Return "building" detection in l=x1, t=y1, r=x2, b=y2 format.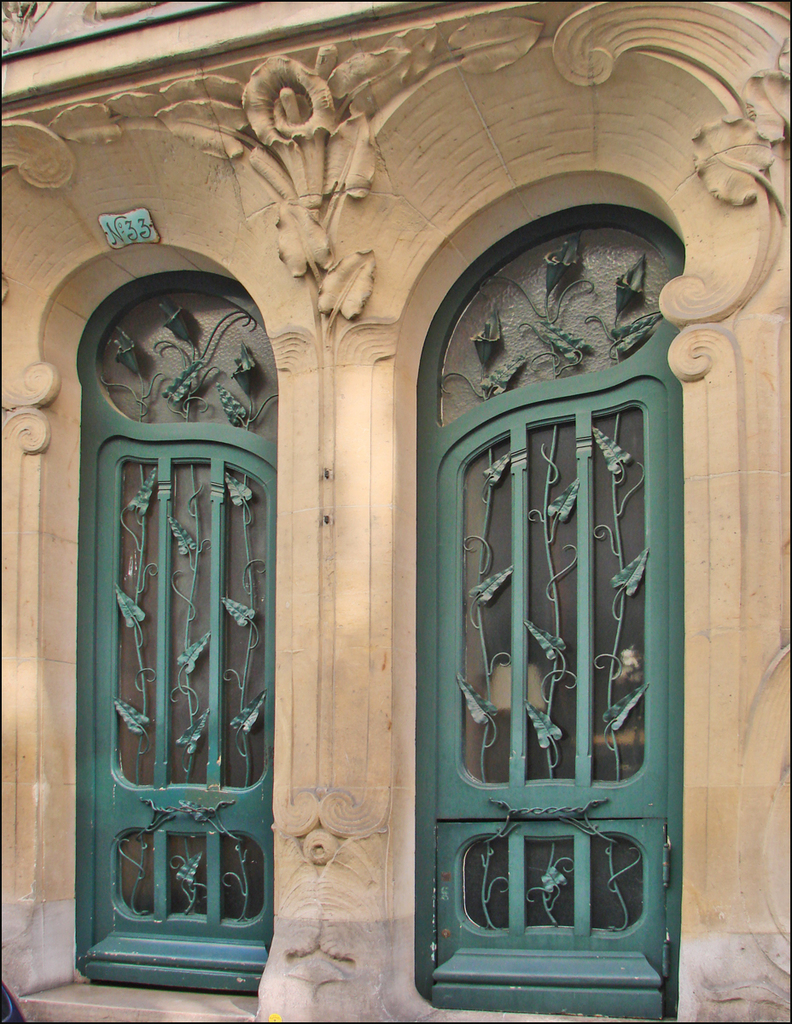
l=0, t=0, r=791, b=1023.
